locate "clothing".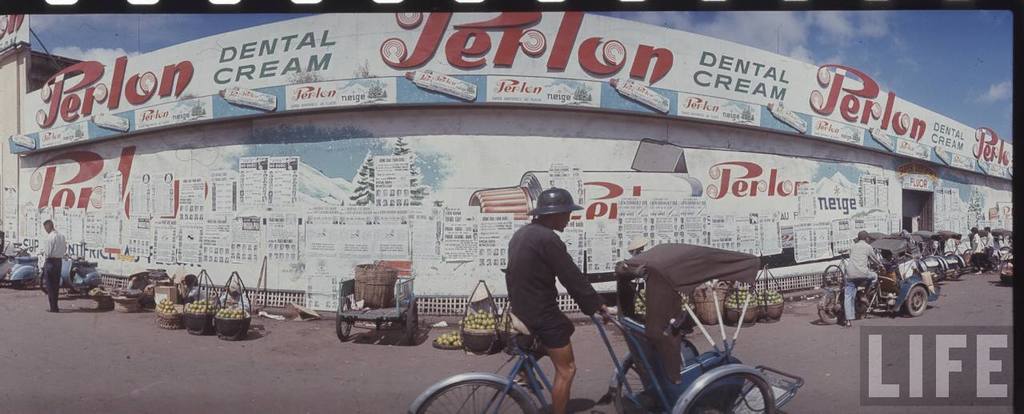
Bounding box: 878/260/902/284.
